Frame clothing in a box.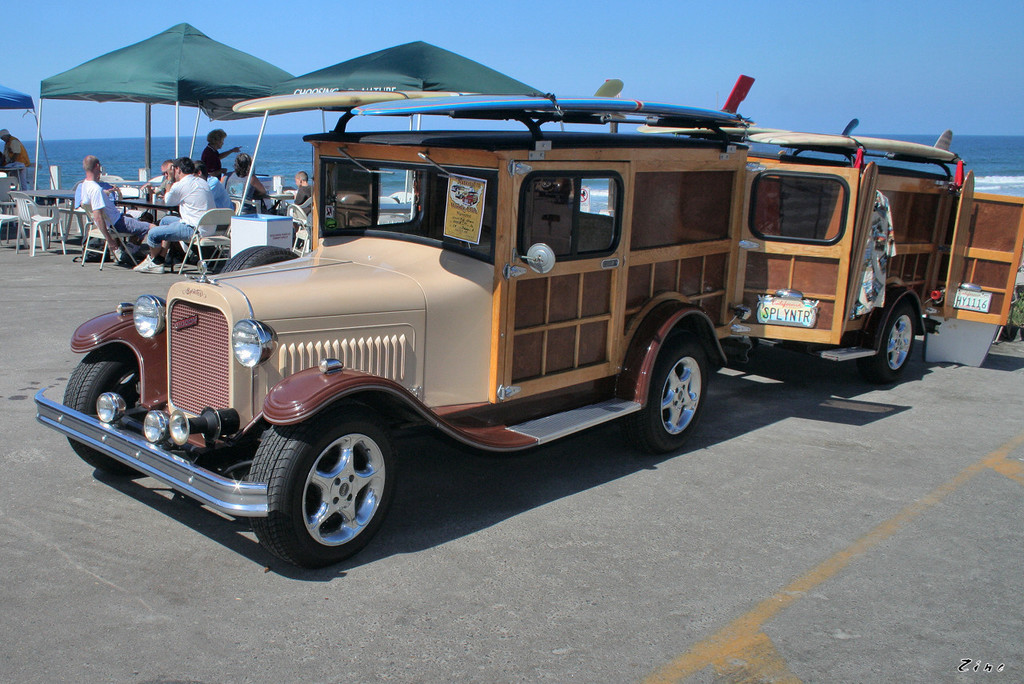
[left=198, top=134, right=225, bottom=183].
